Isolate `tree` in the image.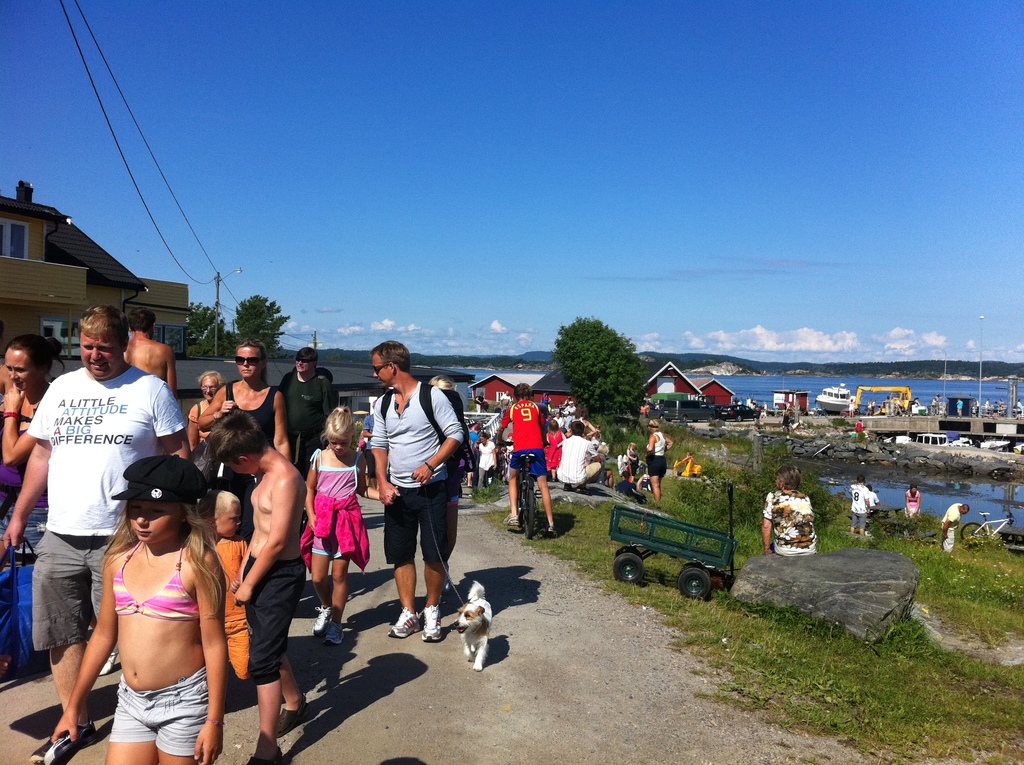
Isolated region: l=232, t=293, r=291, b=353.
